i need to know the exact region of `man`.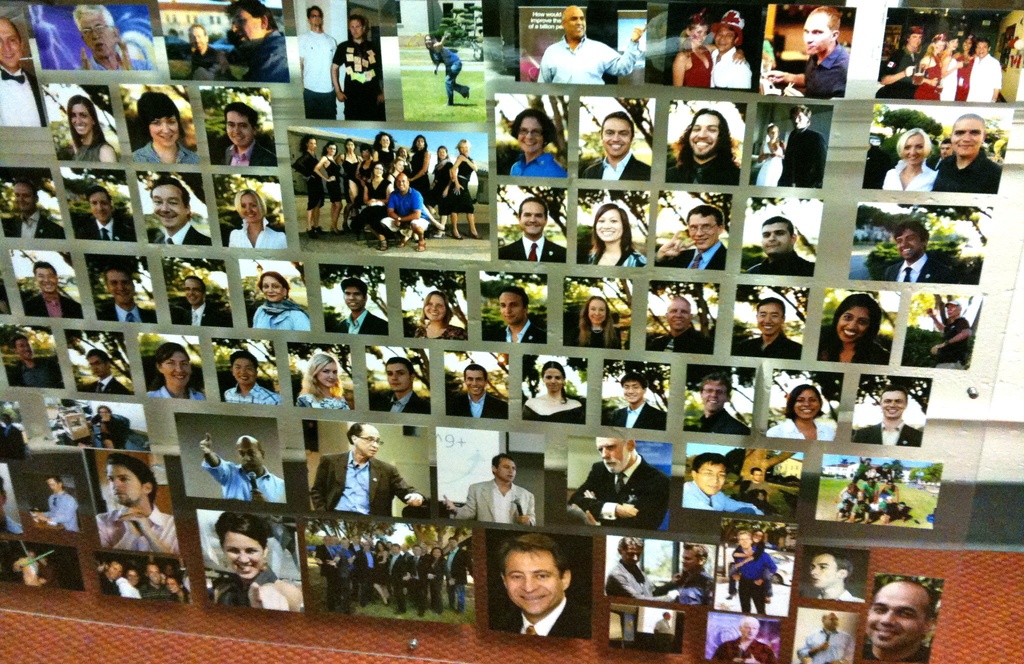
Region: 22/260/84/318.
